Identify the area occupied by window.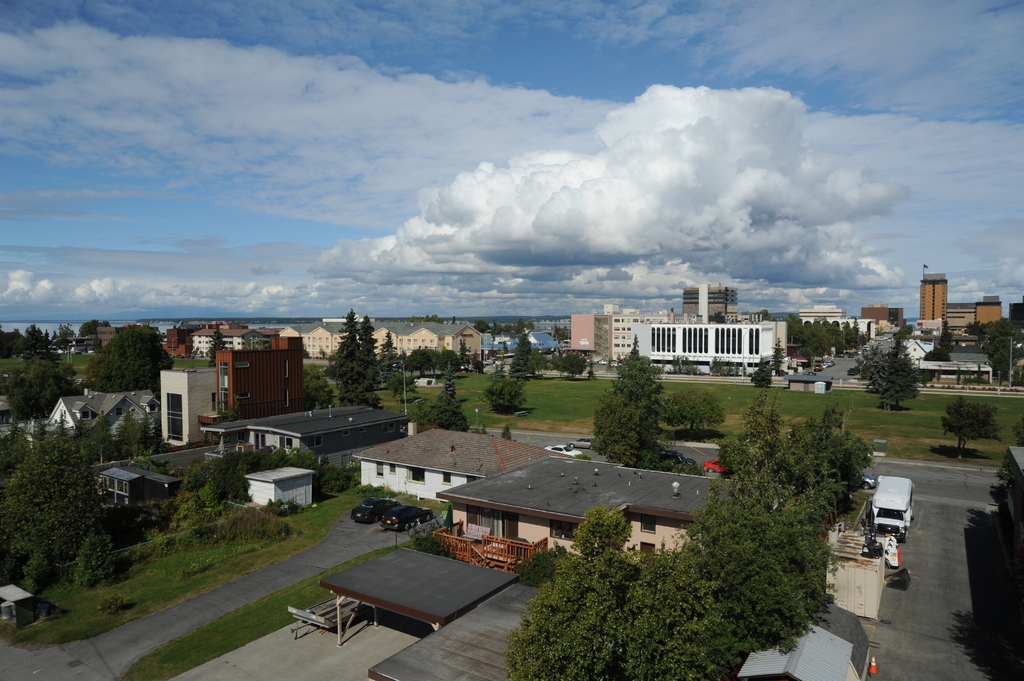
Area: [386,422,394,433].
